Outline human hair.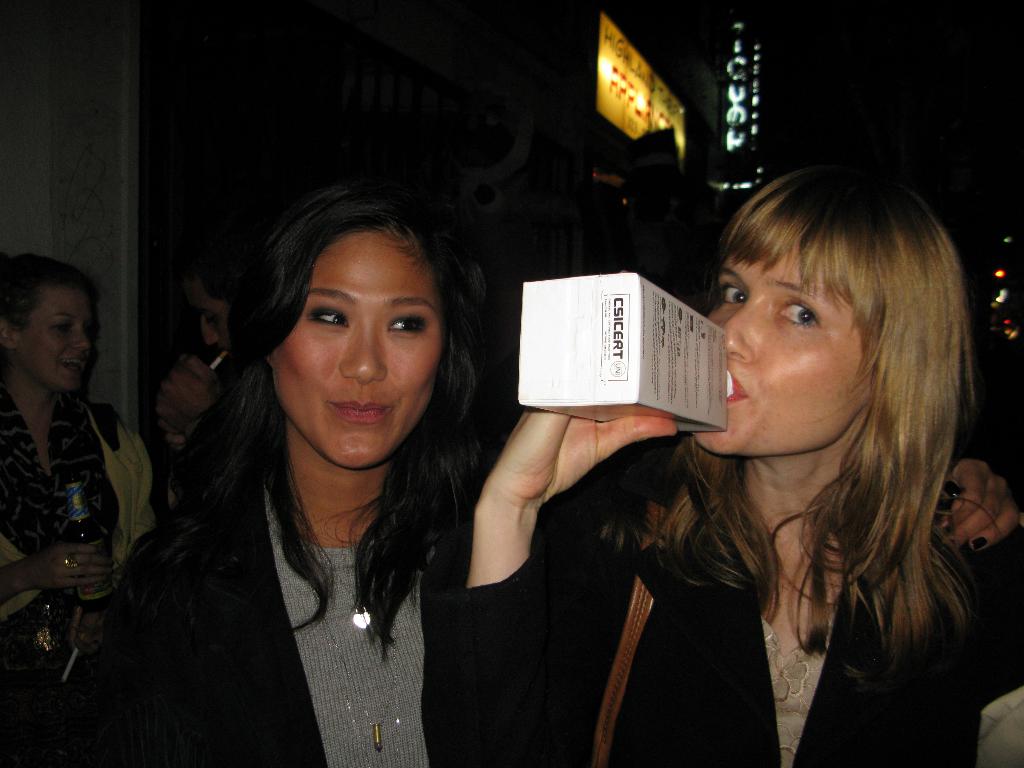
Outline: (0, 250, 98, 335).
